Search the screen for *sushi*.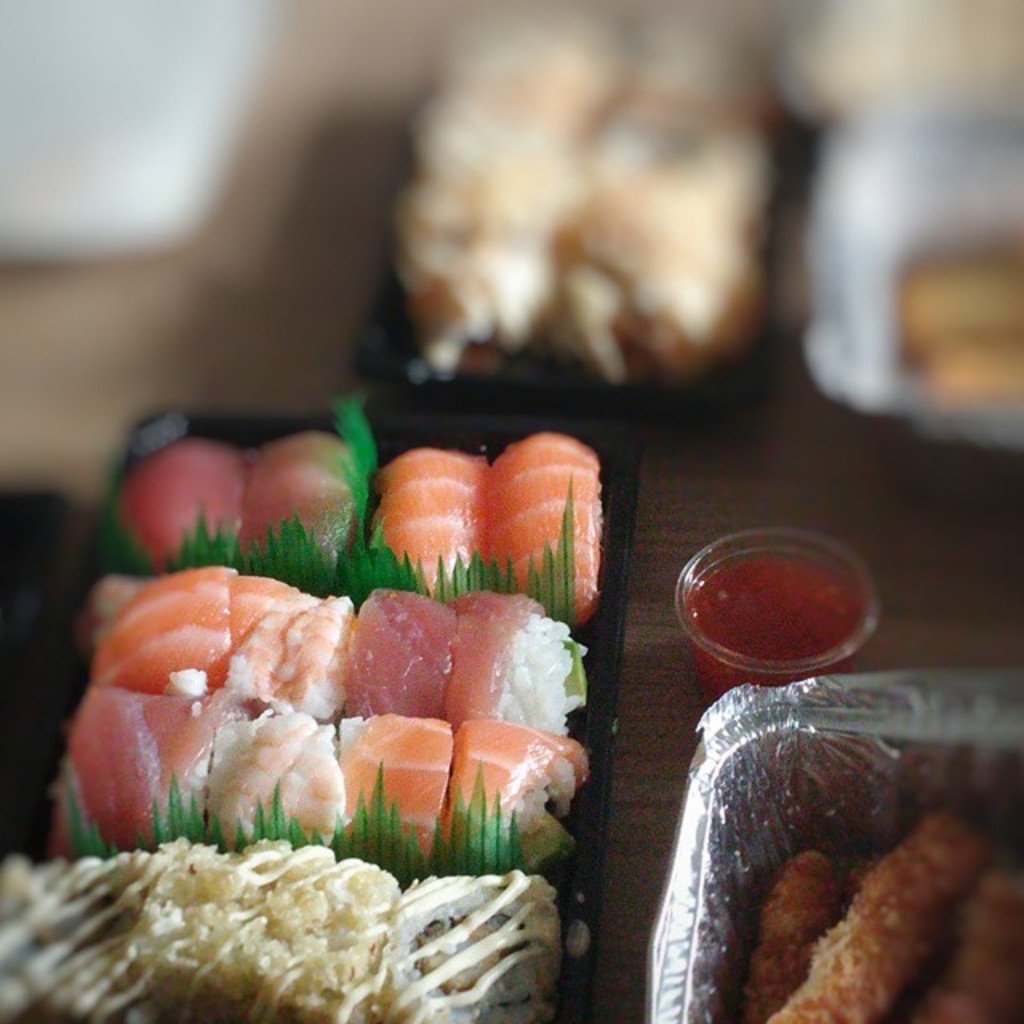
Found at 459:424:603:622.
